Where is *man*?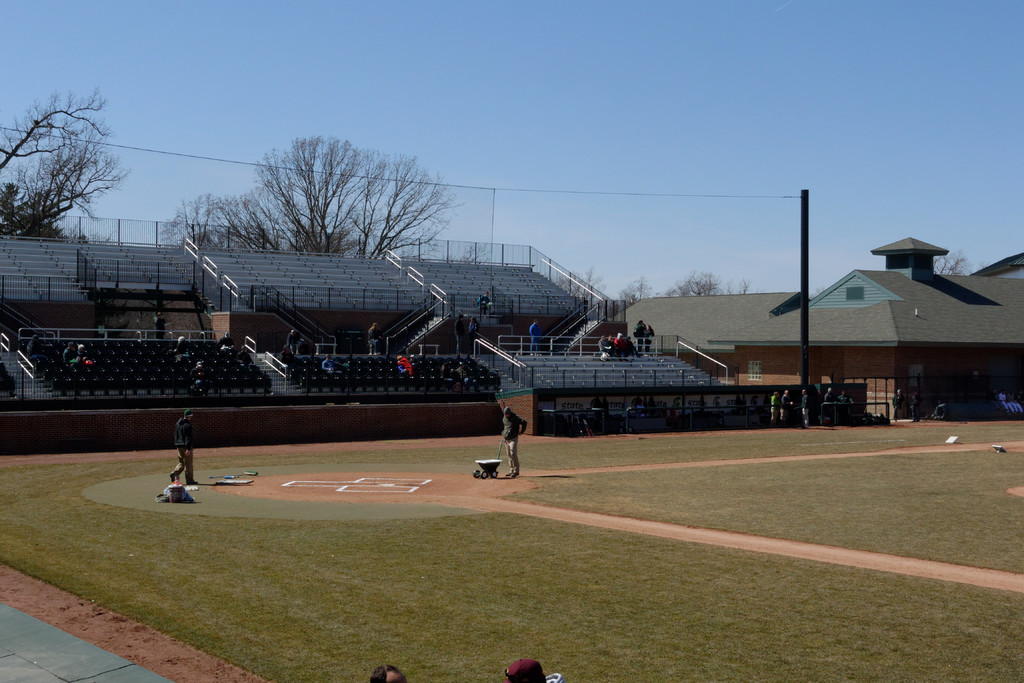
323,349,344,375.
